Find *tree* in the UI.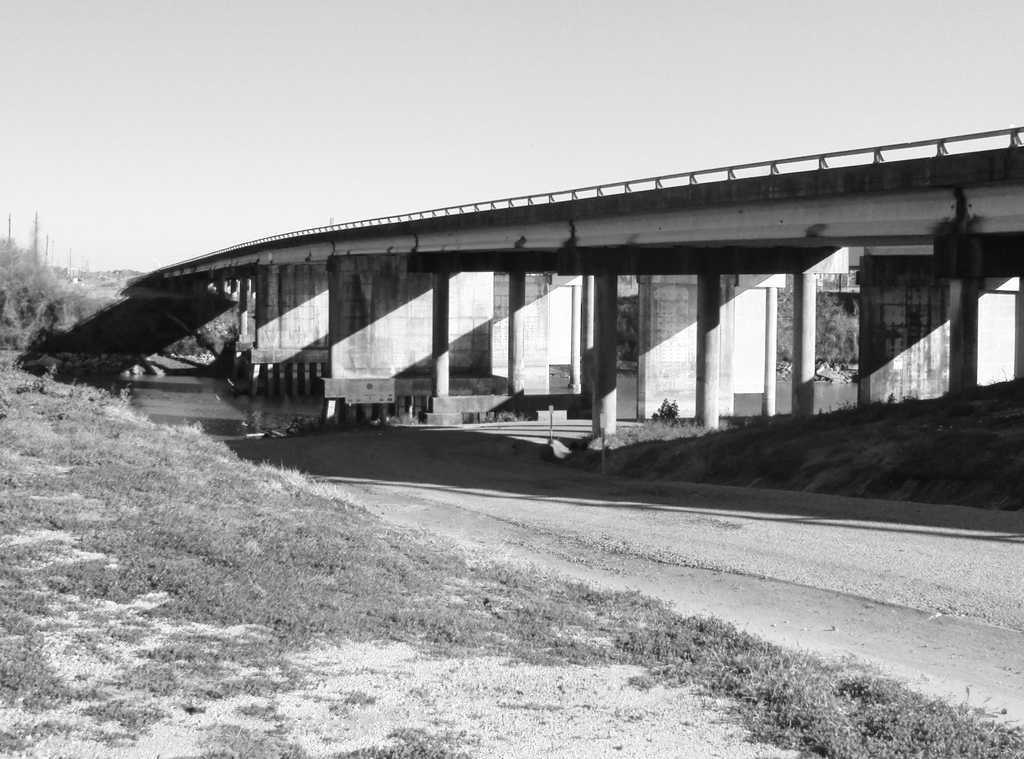
UI element at {"left": 772, "top": 273, "right": 799, "bottom": 361}.
